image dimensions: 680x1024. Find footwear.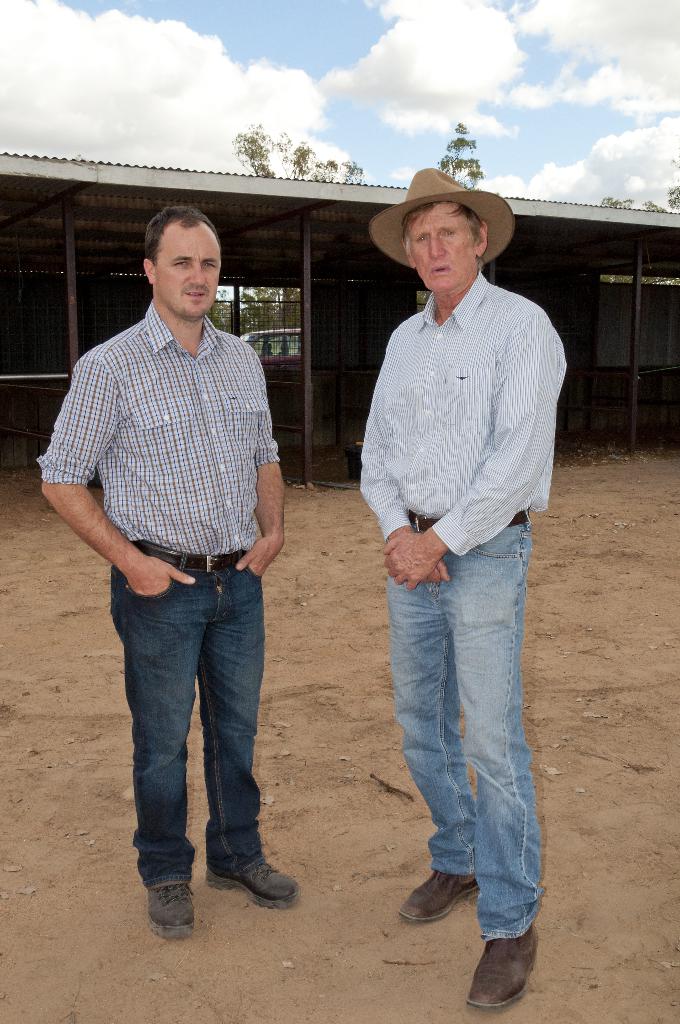
{"left": 400, "top": 869, "right": 482, "bottom": 918}.
